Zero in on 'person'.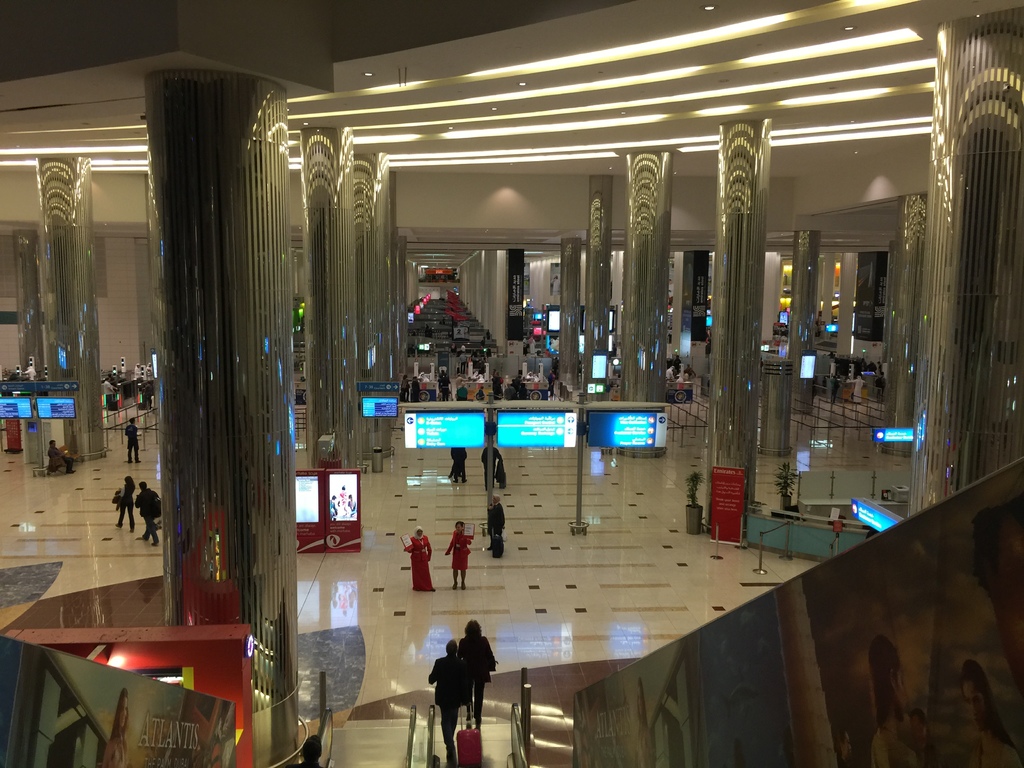
Zeroed in: Rect(284, 735, 334, 767).
